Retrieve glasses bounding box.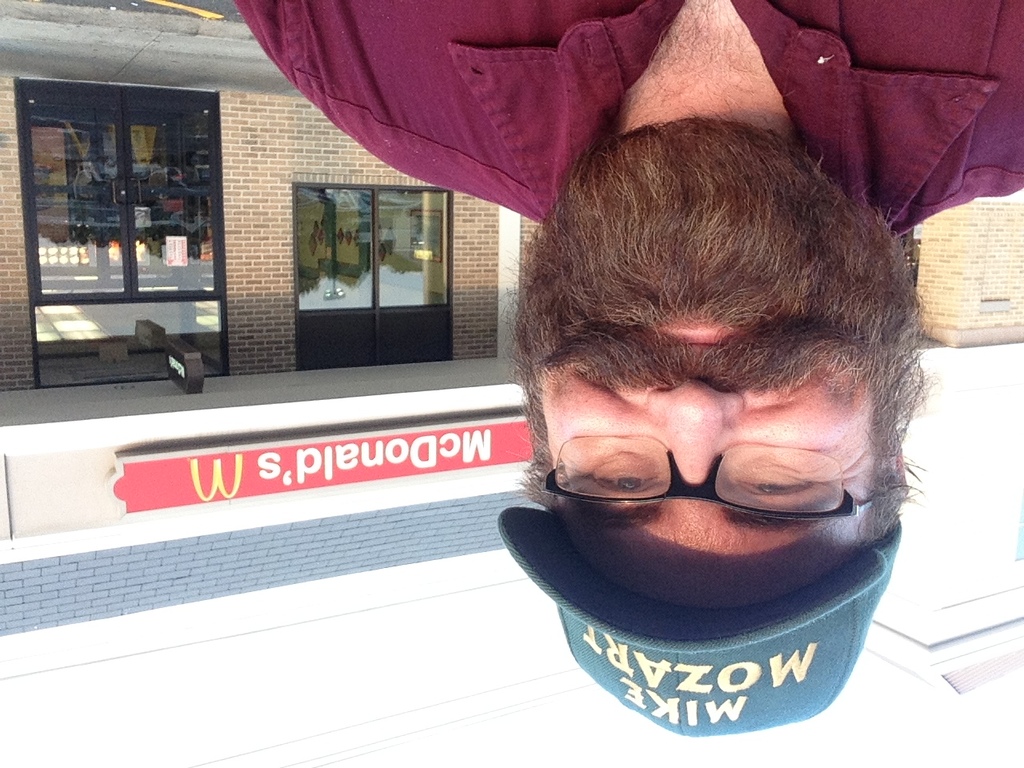
Bounding box: locate(544, 434, 902, 522).
